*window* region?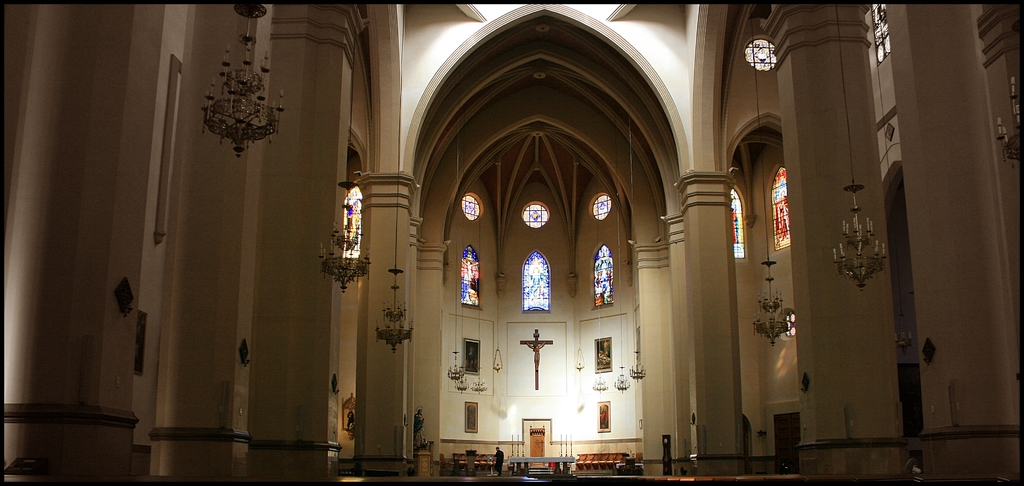
(left=591, top=244, right=619, bottom=310)
